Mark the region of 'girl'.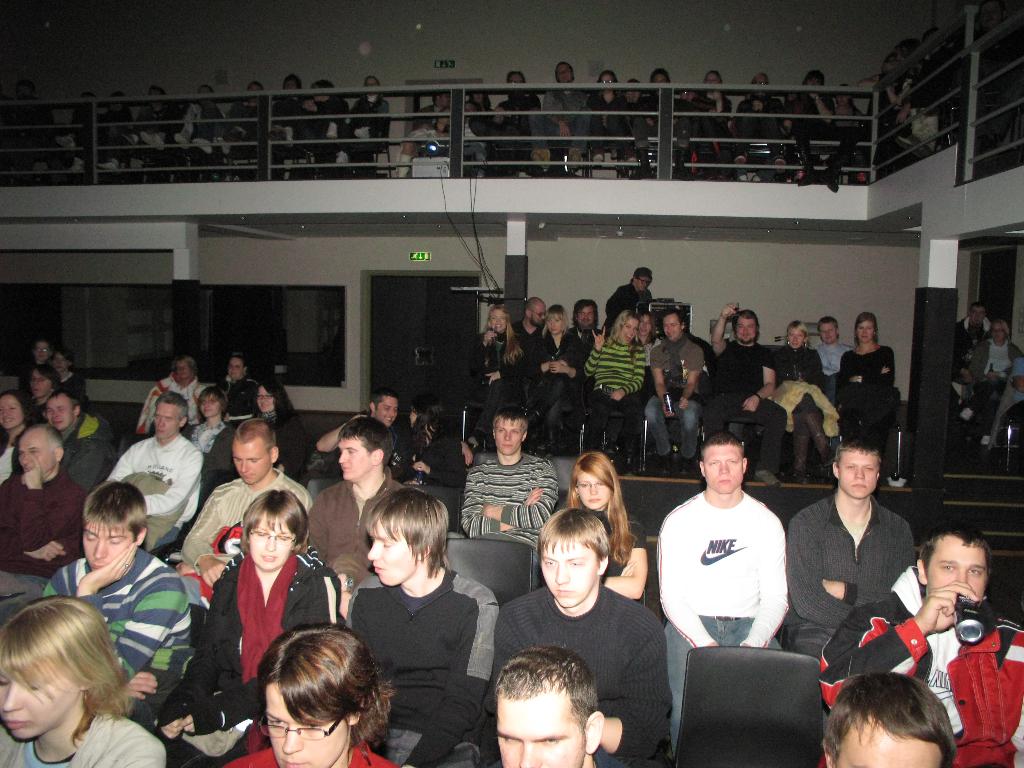
Region: region(473, 307, 525, 438).
